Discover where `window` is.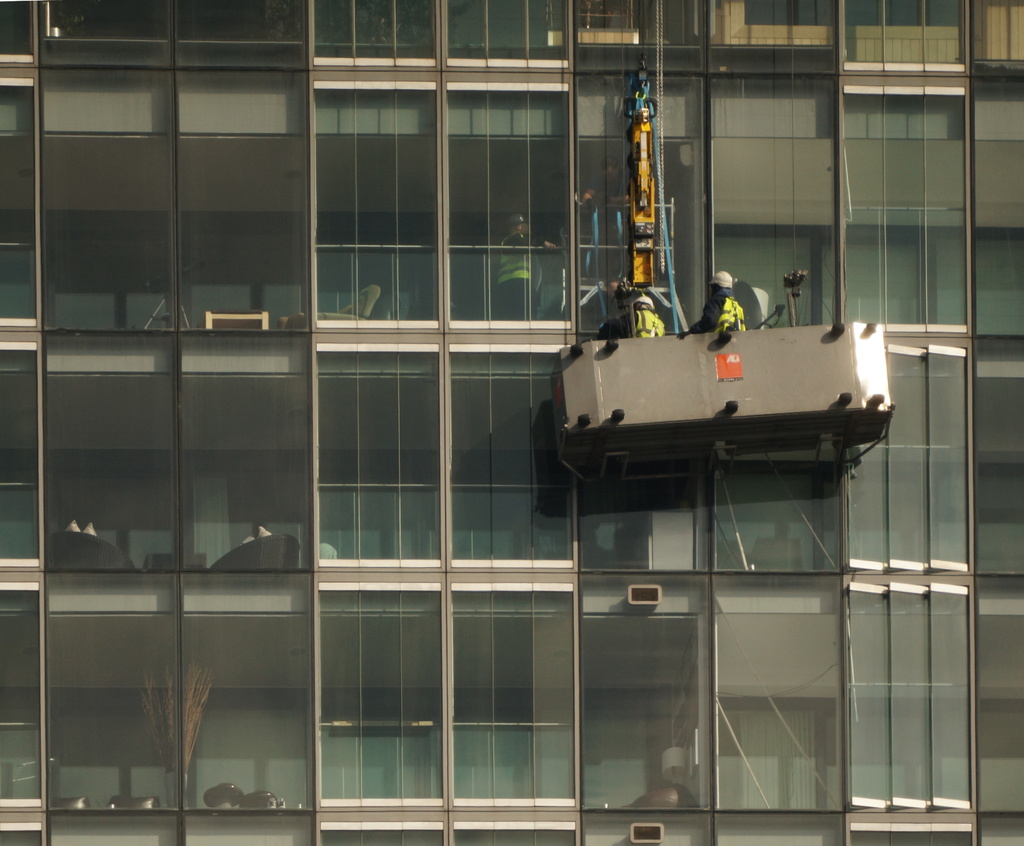
Discovered at select_region(973, 1, 1021, 62).
